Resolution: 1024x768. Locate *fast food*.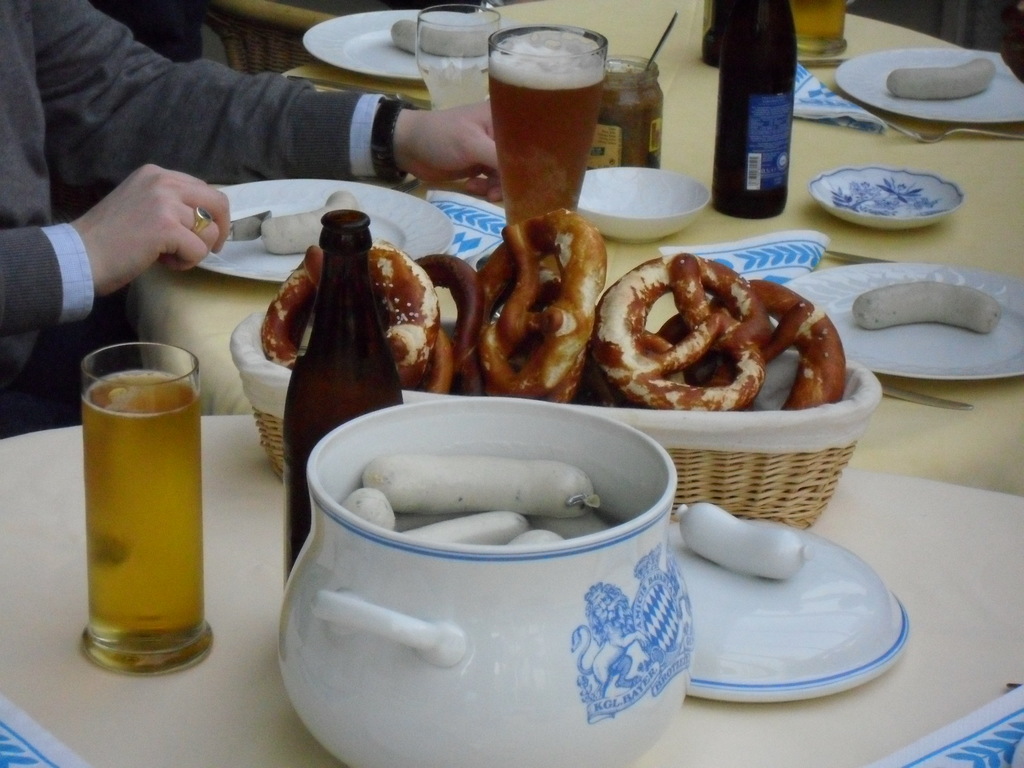
select_region(888, 54, 996, 109).
